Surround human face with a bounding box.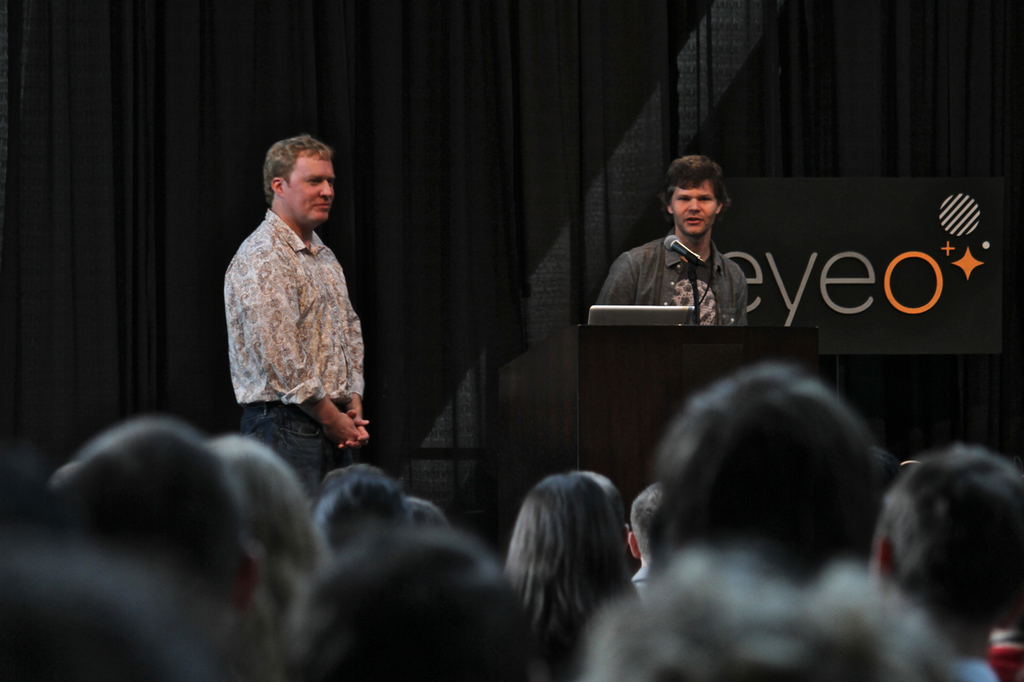
(x1=286, y1=151, x2=335, y2=217).
